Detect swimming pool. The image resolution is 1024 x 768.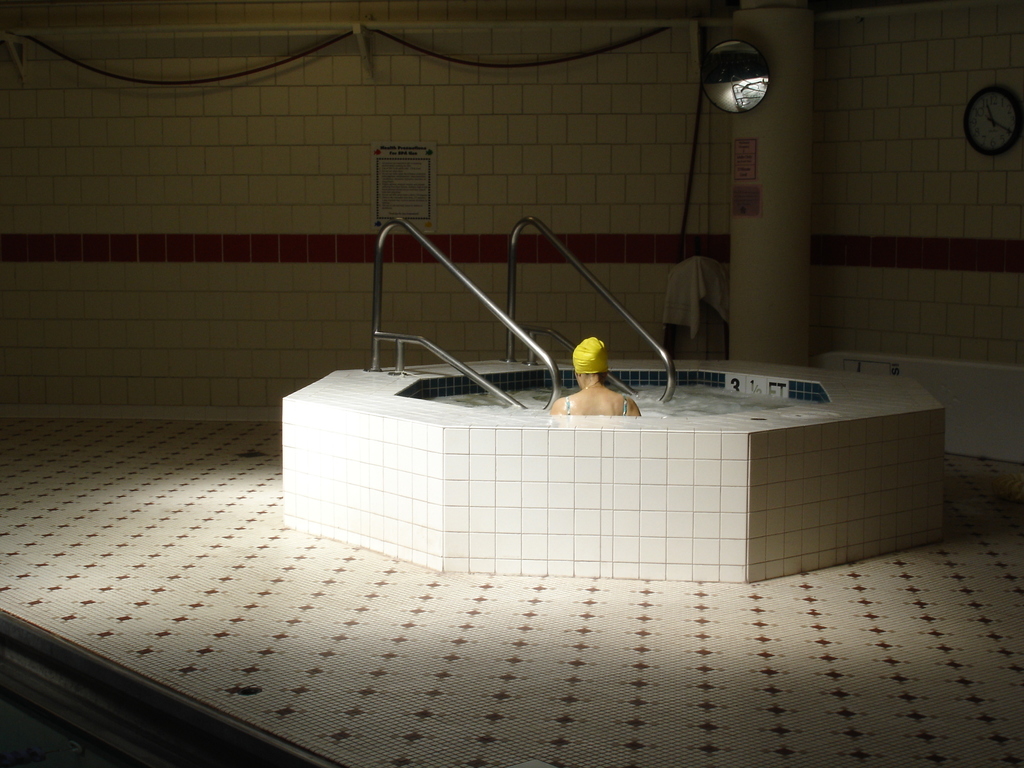
select_region(289, 350, 945, 582).
